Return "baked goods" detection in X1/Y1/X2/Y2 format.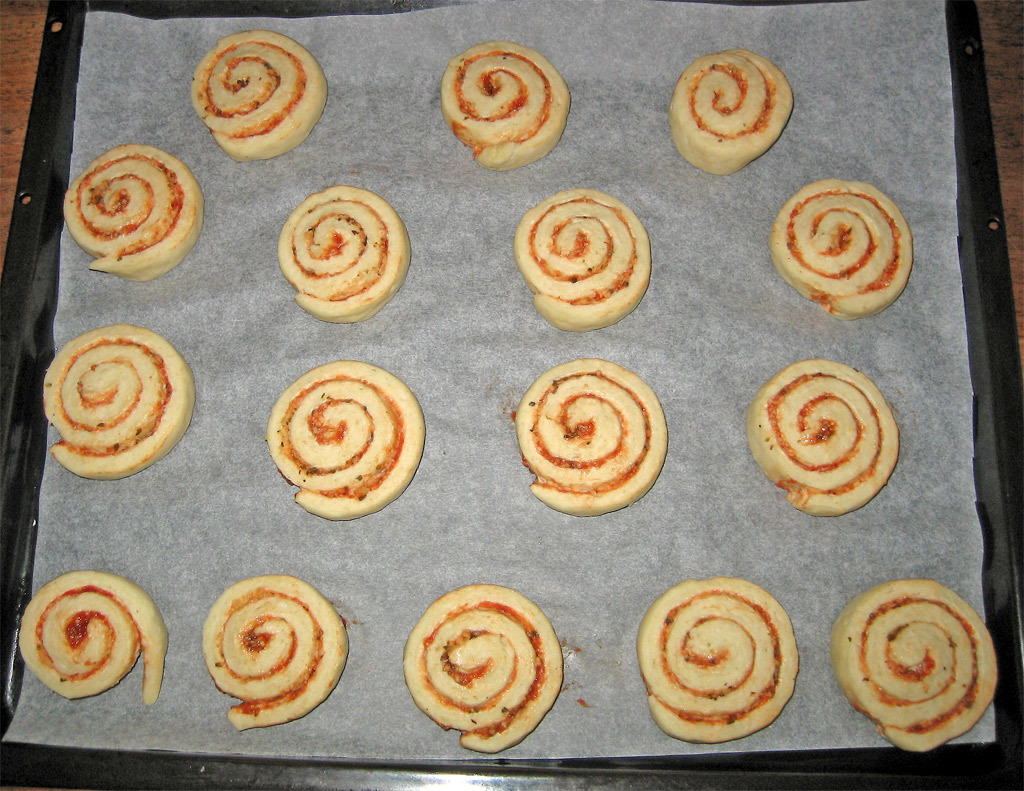
401/587/583/770.
